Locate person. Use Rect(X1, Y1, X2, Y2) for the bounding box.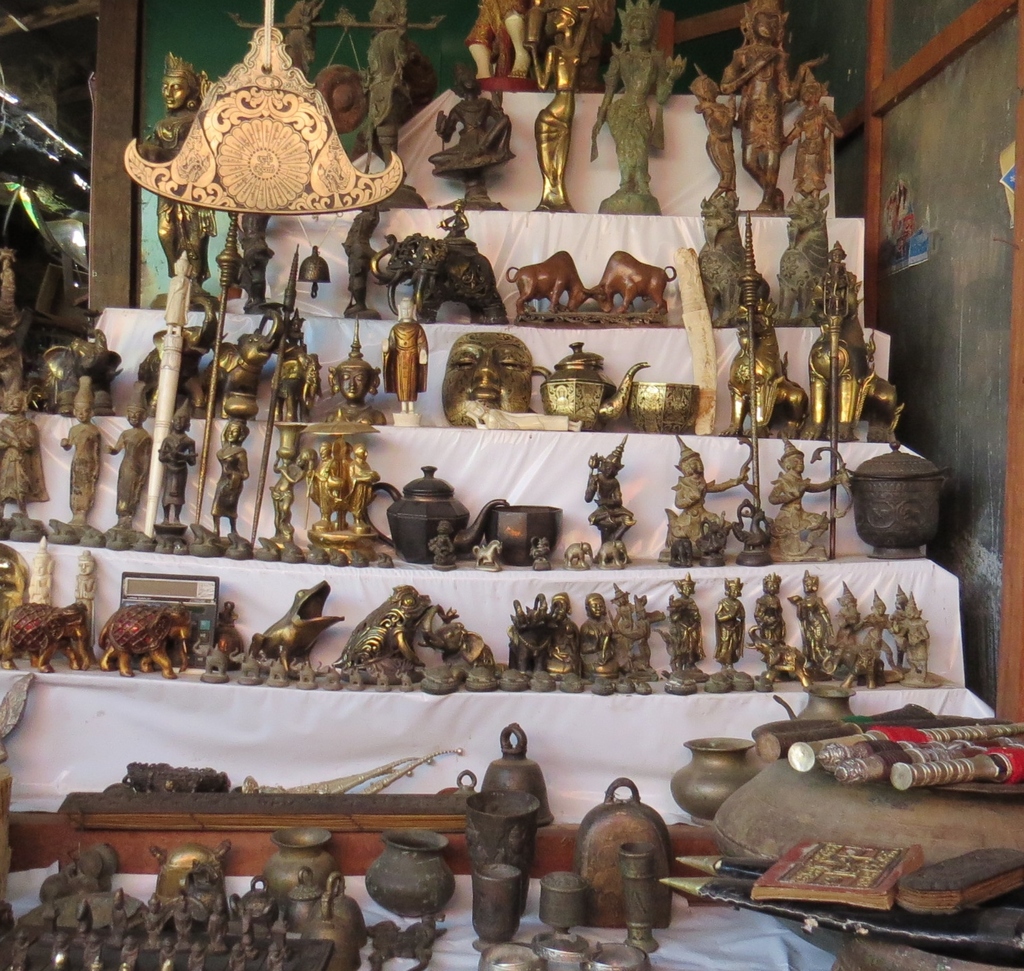
Rect(366, 0, 422, 167).
